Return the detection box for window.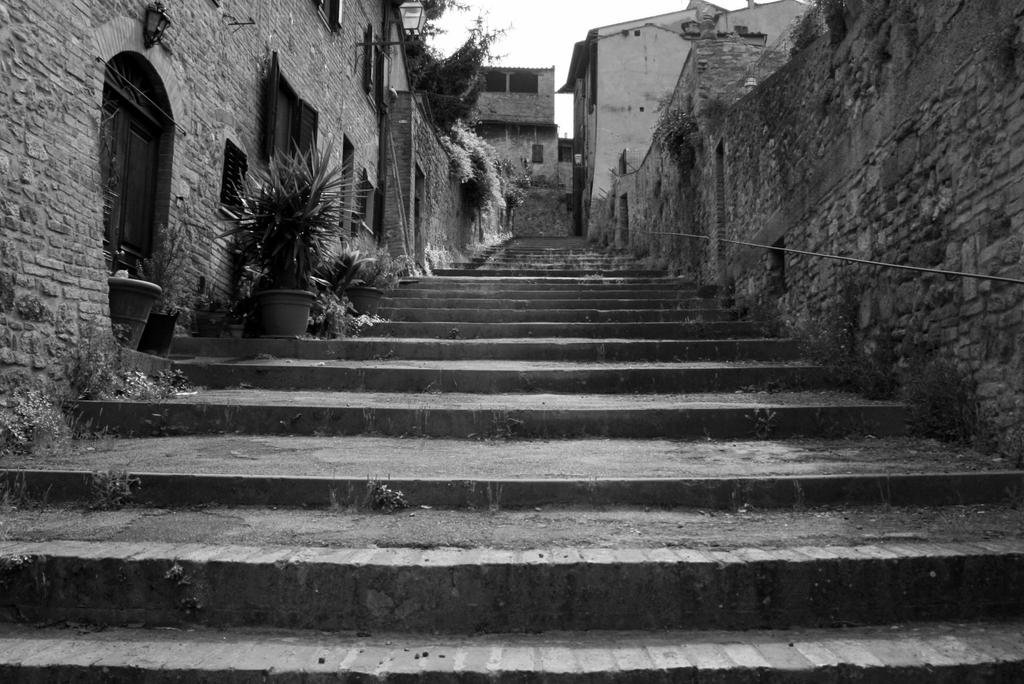
crop(483, 67, 512, 92).
